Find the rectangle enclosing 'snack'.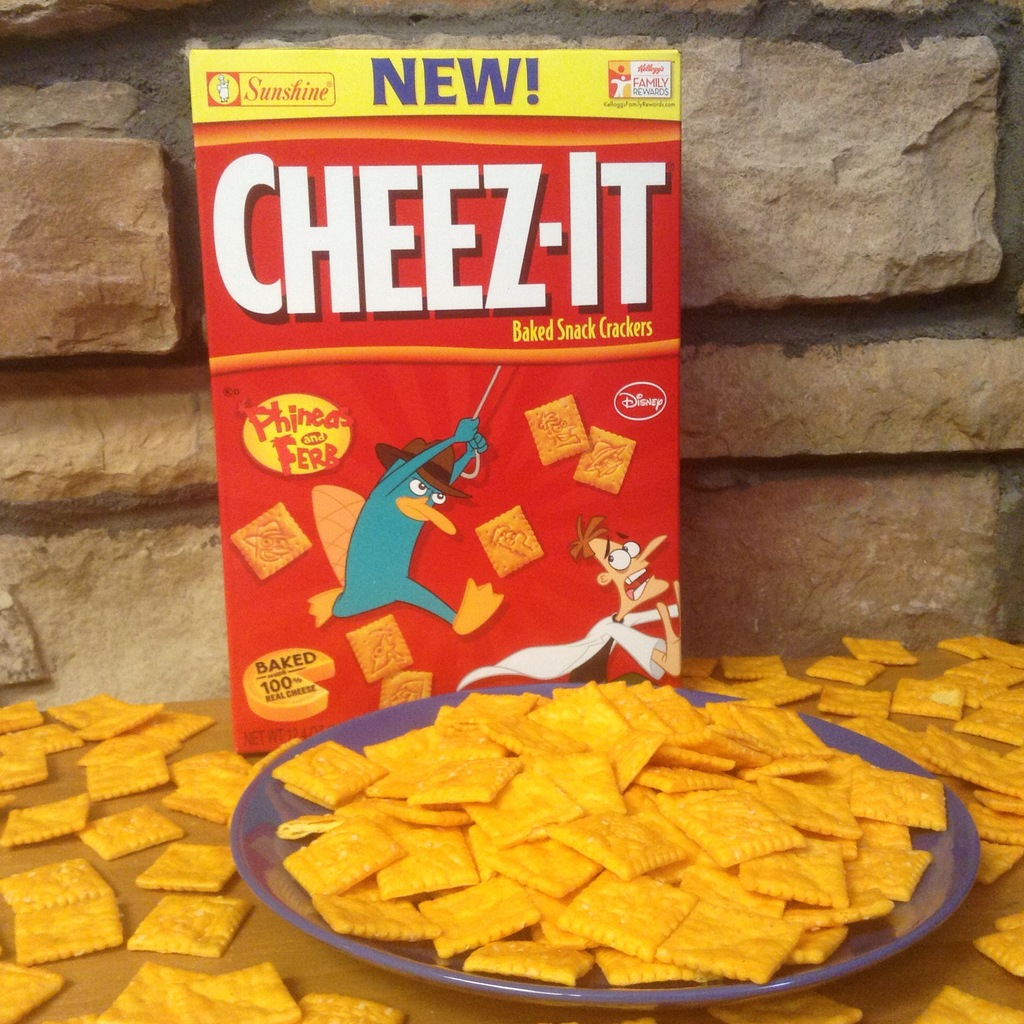
(473,499,547,581).
